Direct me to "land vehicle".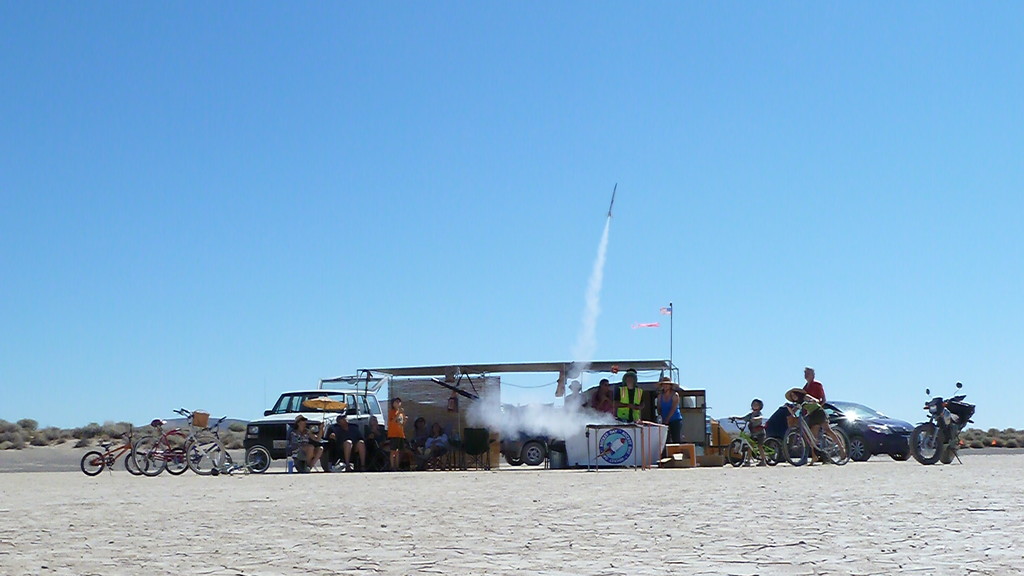
Direction: bbox(908, 378, 975, 465).
